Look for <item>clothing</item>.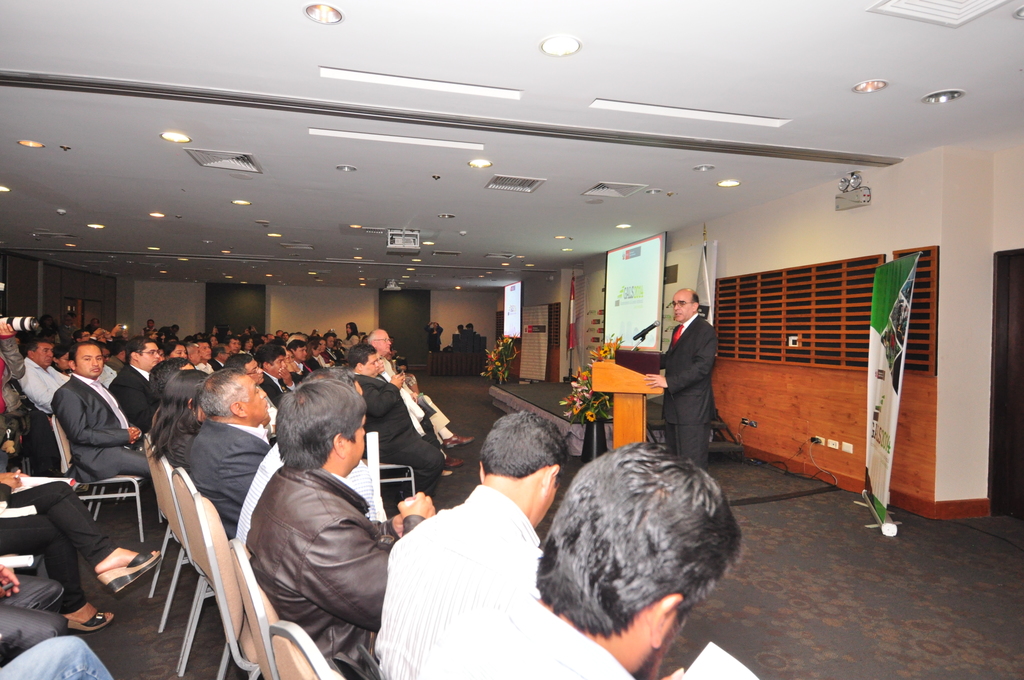
Found: <box>394,454,566,661</box>.
